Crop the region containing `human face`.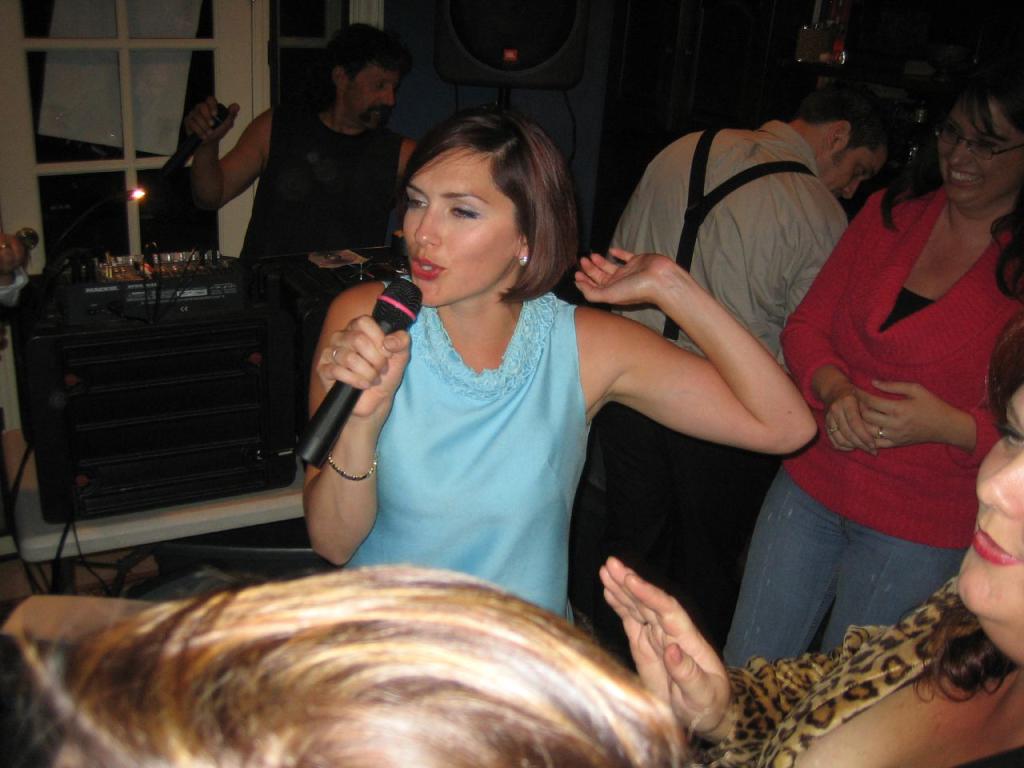
Crop region: box=[343, 62, 391, 126].
